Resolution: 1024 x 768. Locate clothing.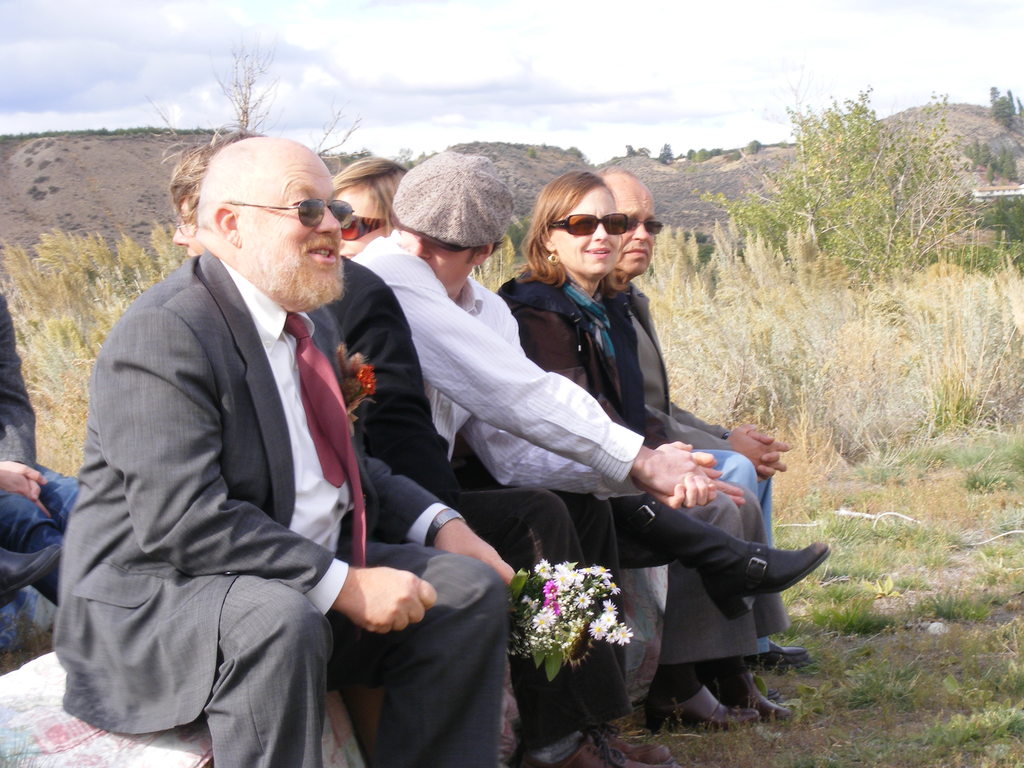
0 286 80 613.
